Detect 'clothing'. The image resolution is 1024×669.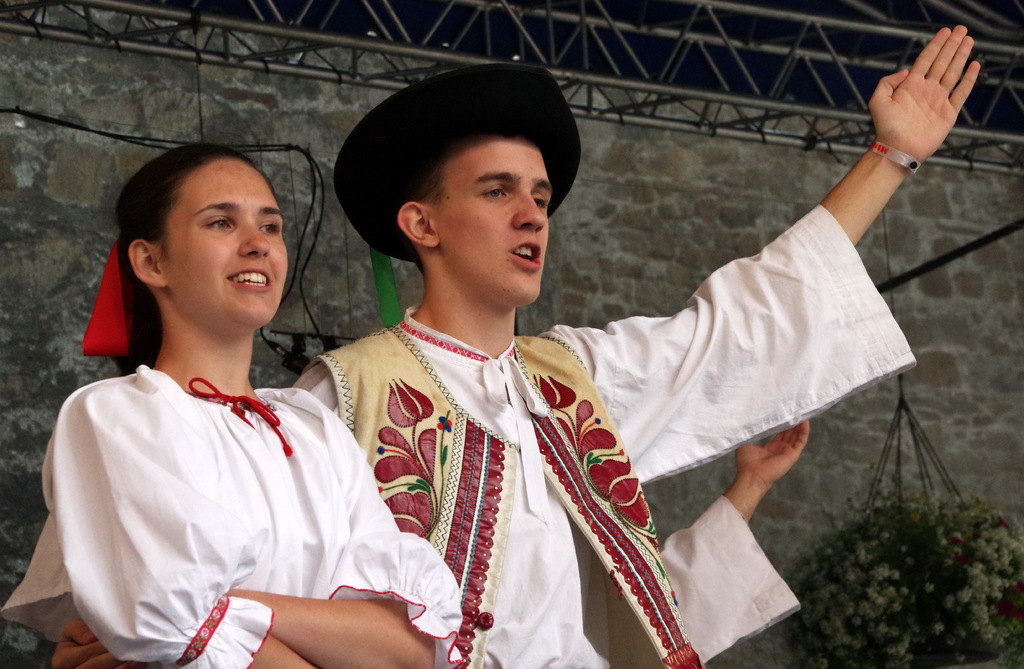
pyautogui.locateOnScreen(652, 493, 800, 667).
